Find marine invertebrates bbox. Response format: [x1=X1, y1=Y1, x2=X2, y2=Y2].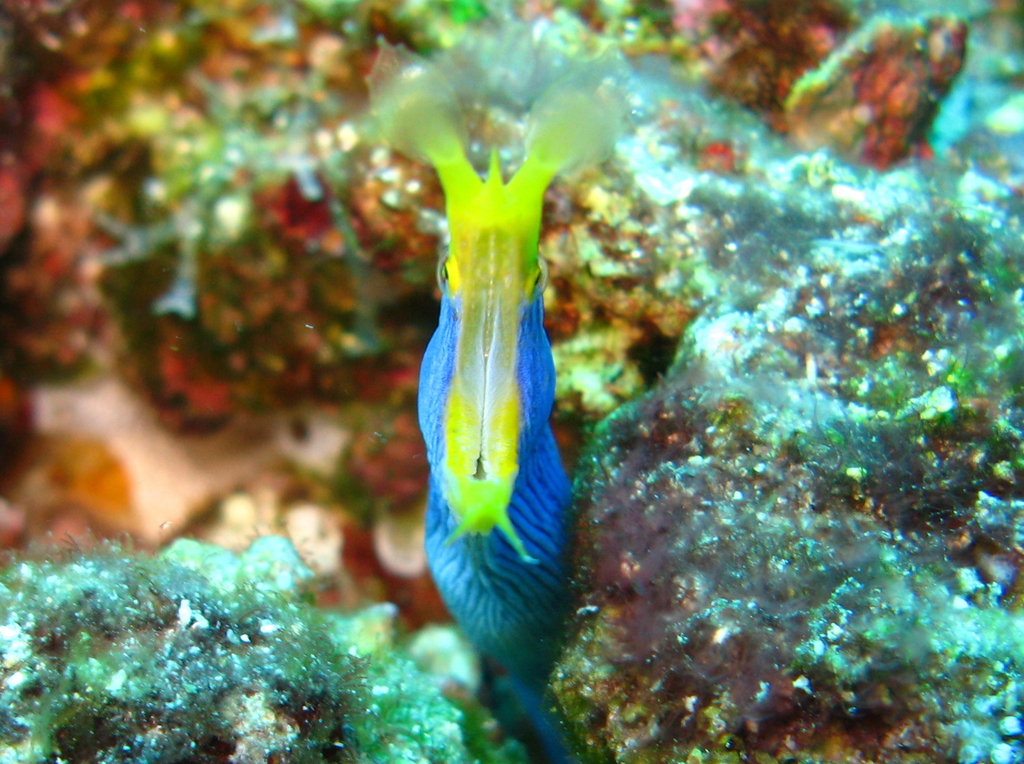
[x1=96, y1=12, x2=1023, y2=763].
